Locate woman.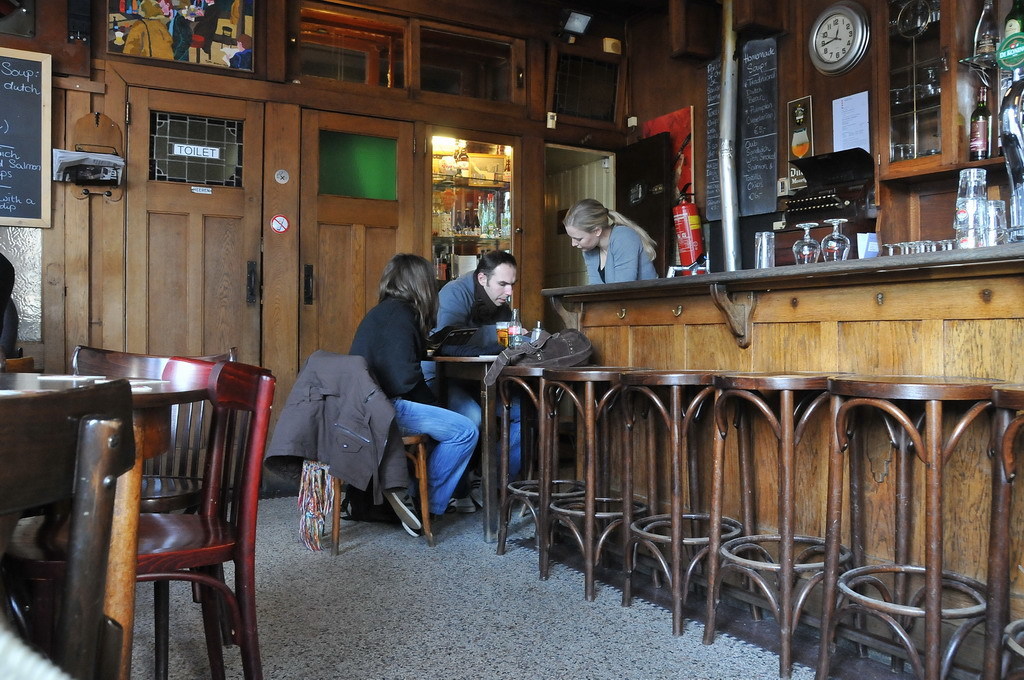
Bounding box: x1=347, y1=244, x2=460, y2=551.
